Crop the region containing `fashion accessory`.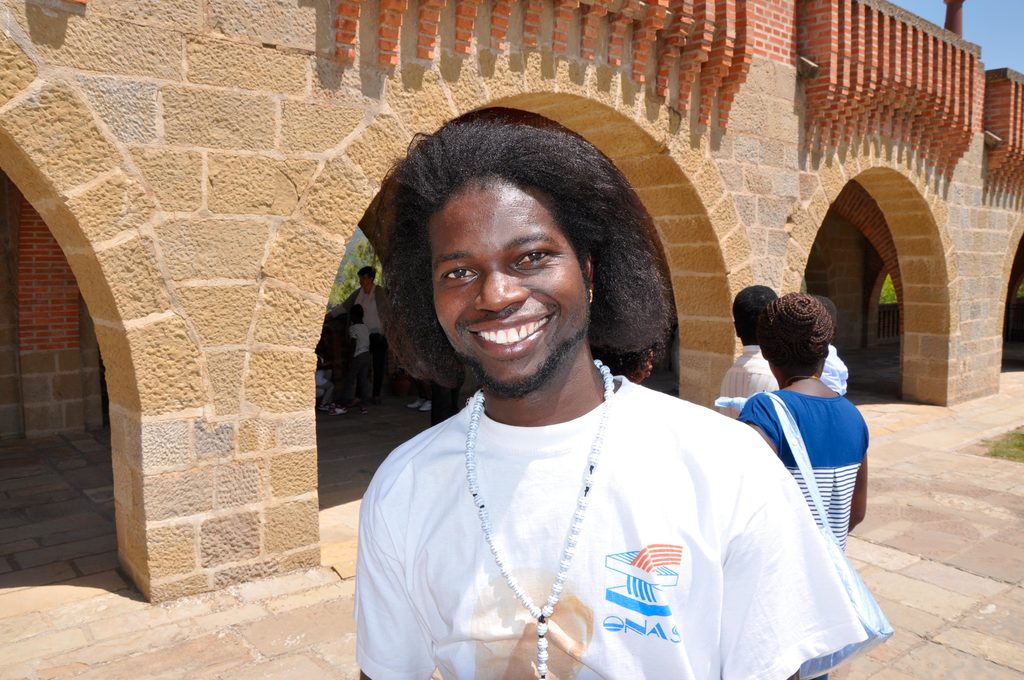
Crop region: detection(319, 405, 328, 408).
